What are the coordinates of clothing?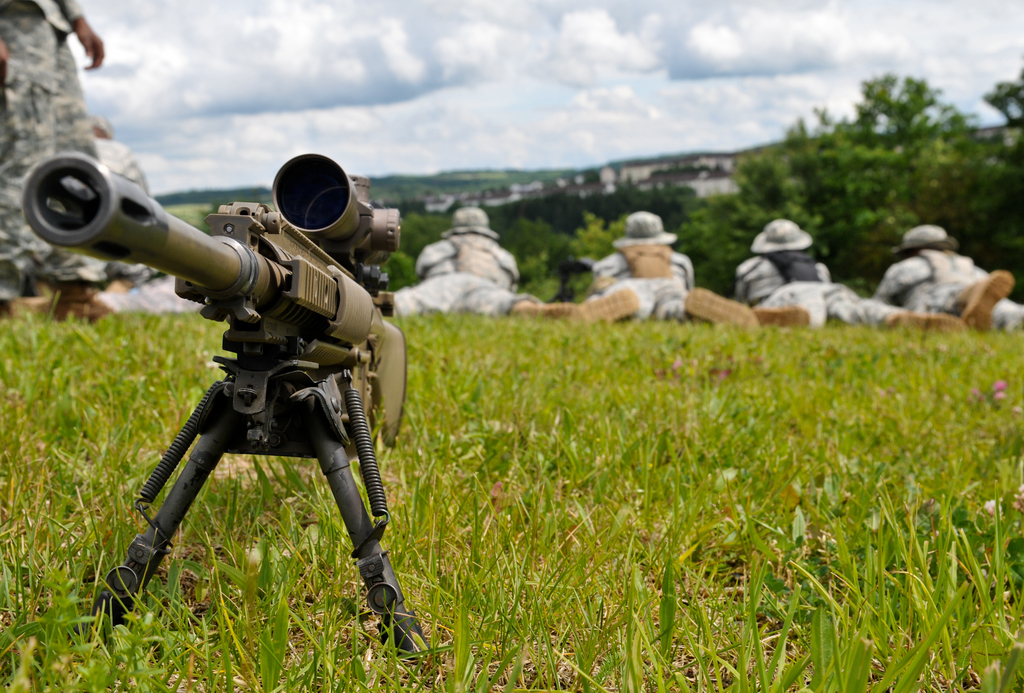
box=[99, 264, 207, 309].
